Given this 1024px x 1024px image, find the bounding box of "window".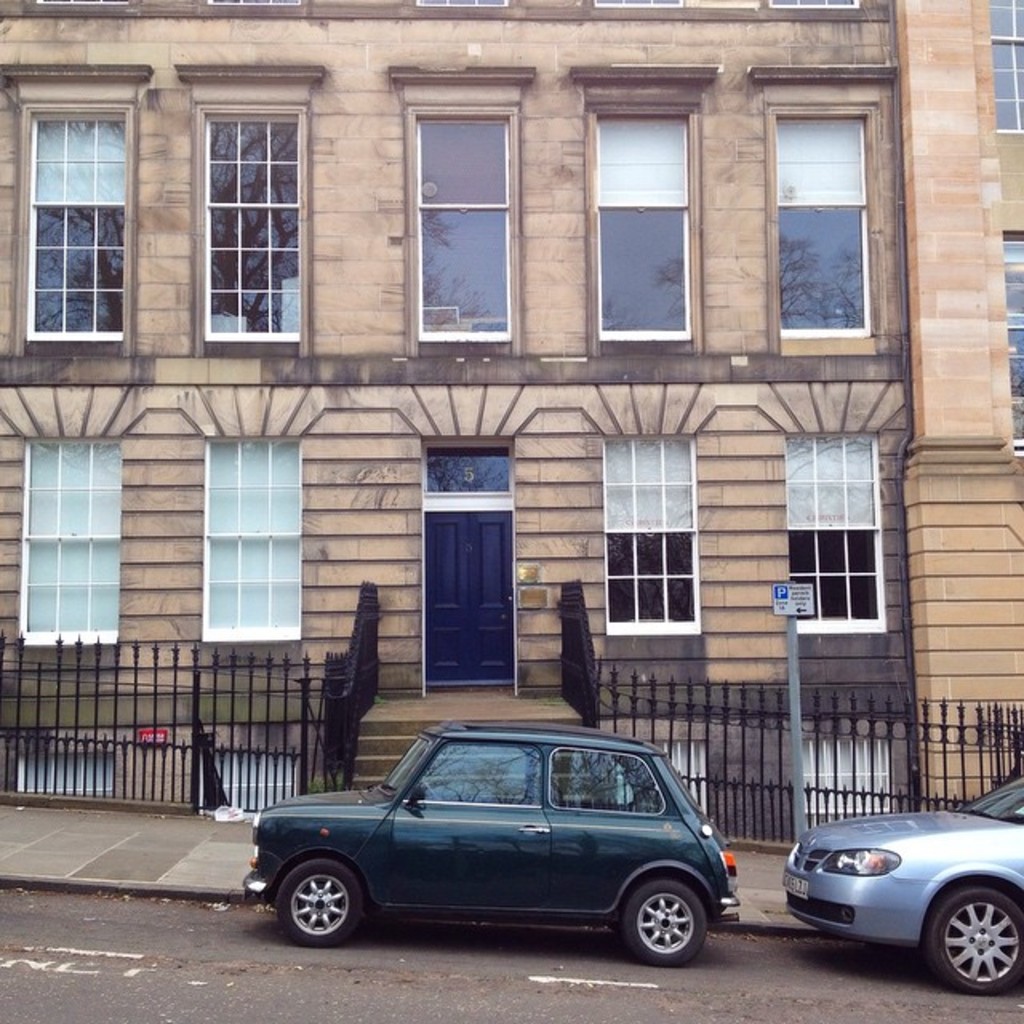
{"x1": 14, "y1": 435, "x2": 126, "y2": 648}.
